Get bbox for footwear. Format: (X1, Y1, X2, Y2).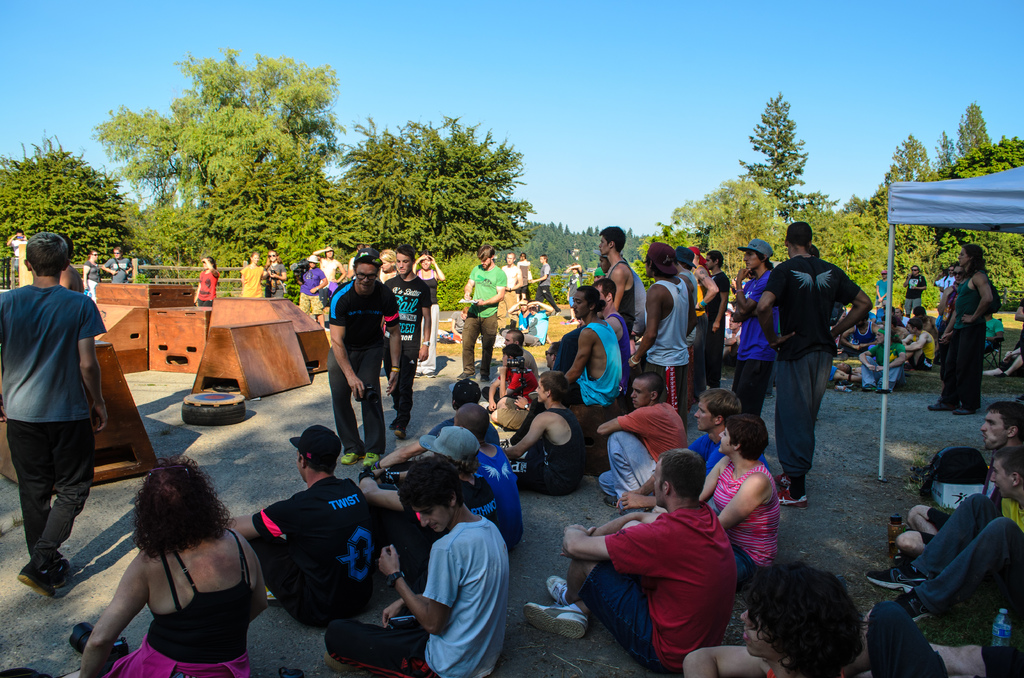
(342, 446, 364, 467).
